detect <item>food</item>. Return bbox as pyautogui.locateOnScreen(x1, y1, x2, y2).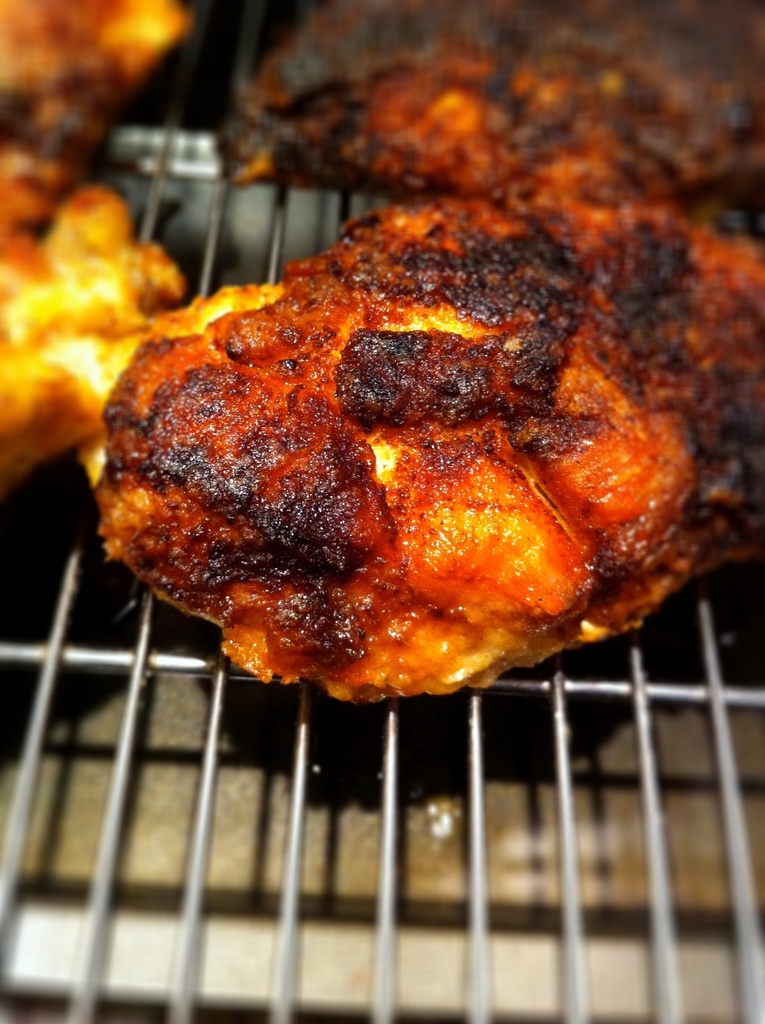
pyautogui.locateOnScreen(230, 0, 764, 205).
